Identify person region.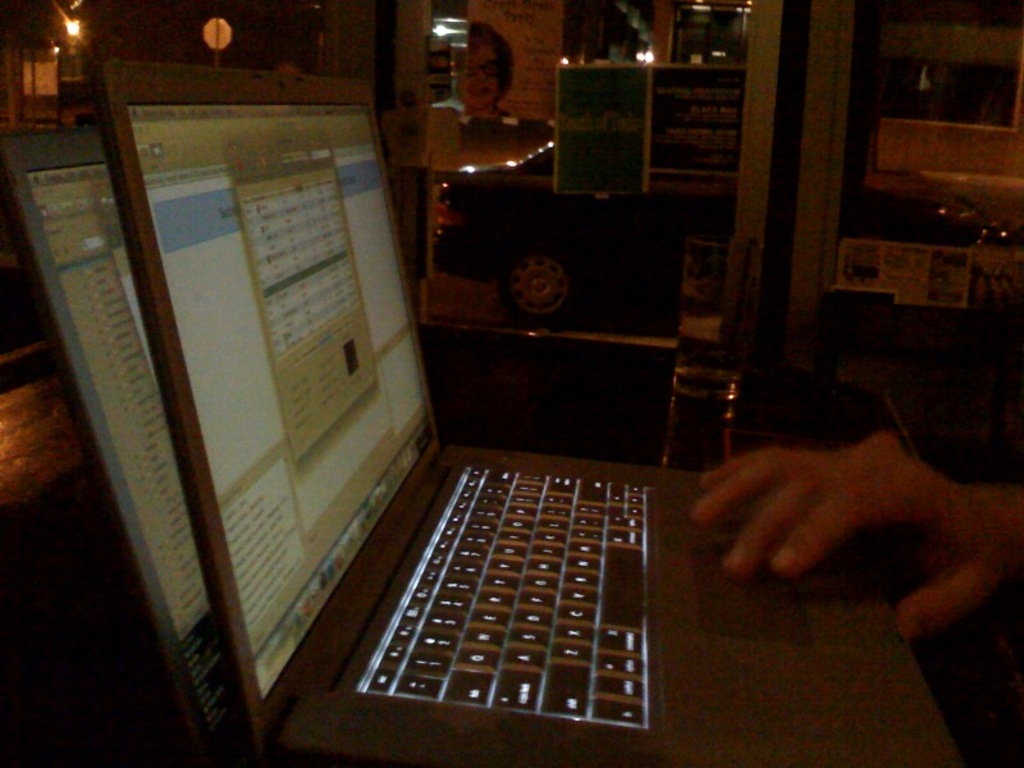
Region: (424, 10, 554, 182).
